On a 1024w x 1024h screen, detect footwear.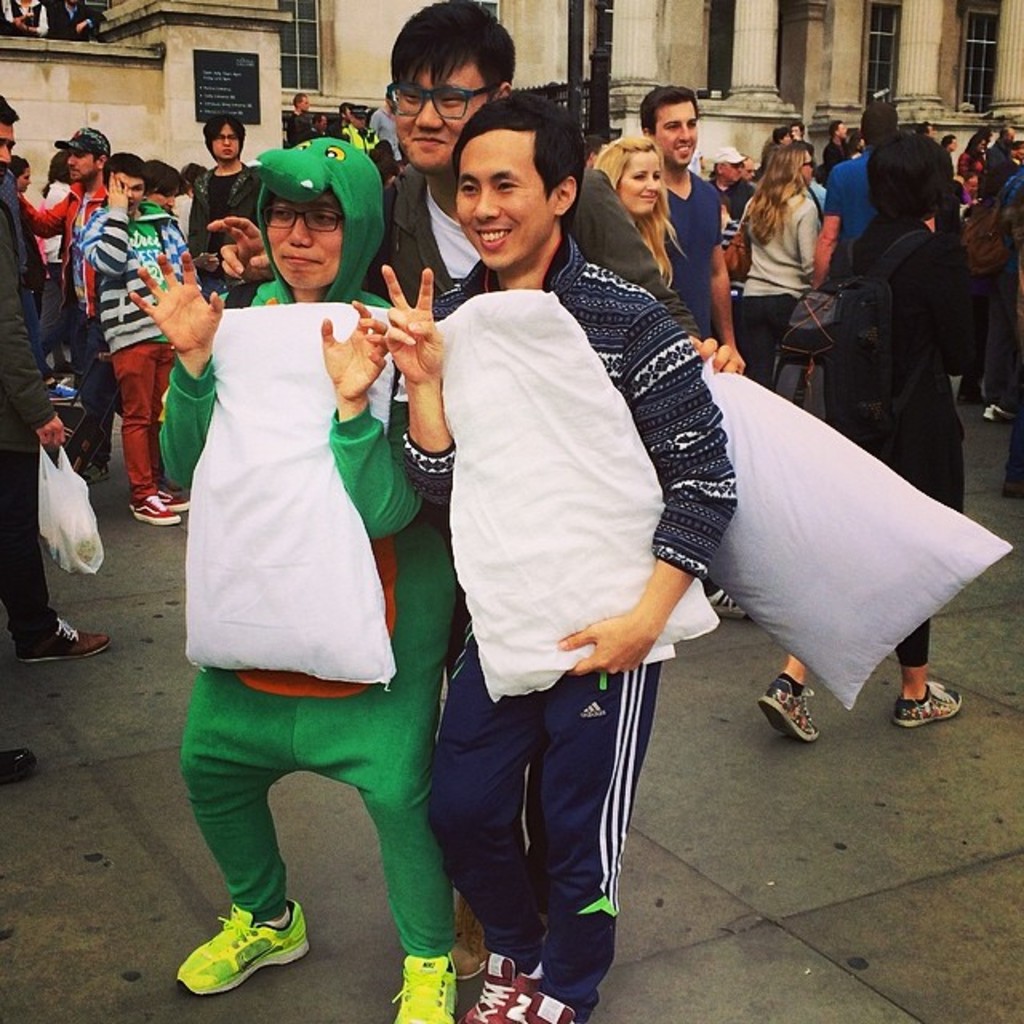
[x1=762, y1=667, x2=821, y2=742].
